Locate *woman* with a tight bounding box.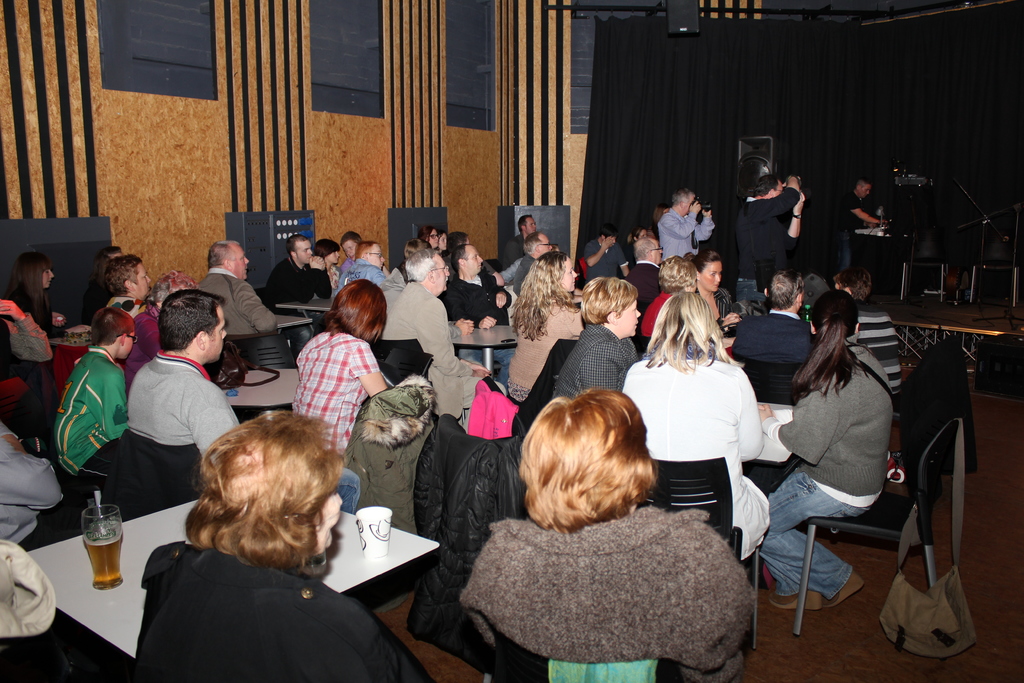
(0, 251, 68, 360).
